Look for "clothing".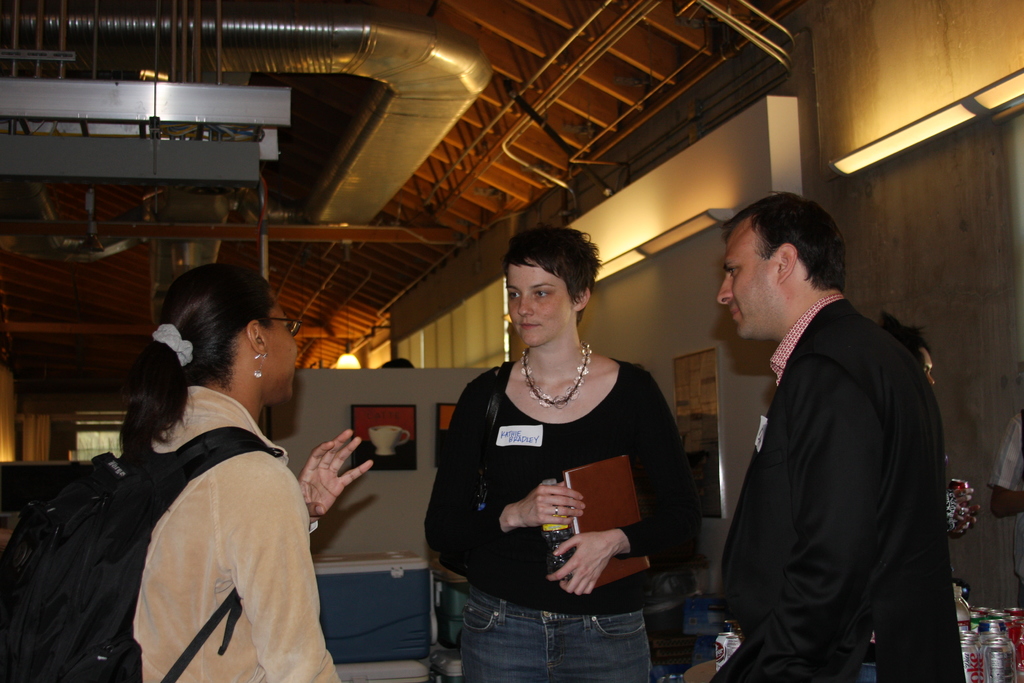
Found: select_region(411, 348, 709, 679).
